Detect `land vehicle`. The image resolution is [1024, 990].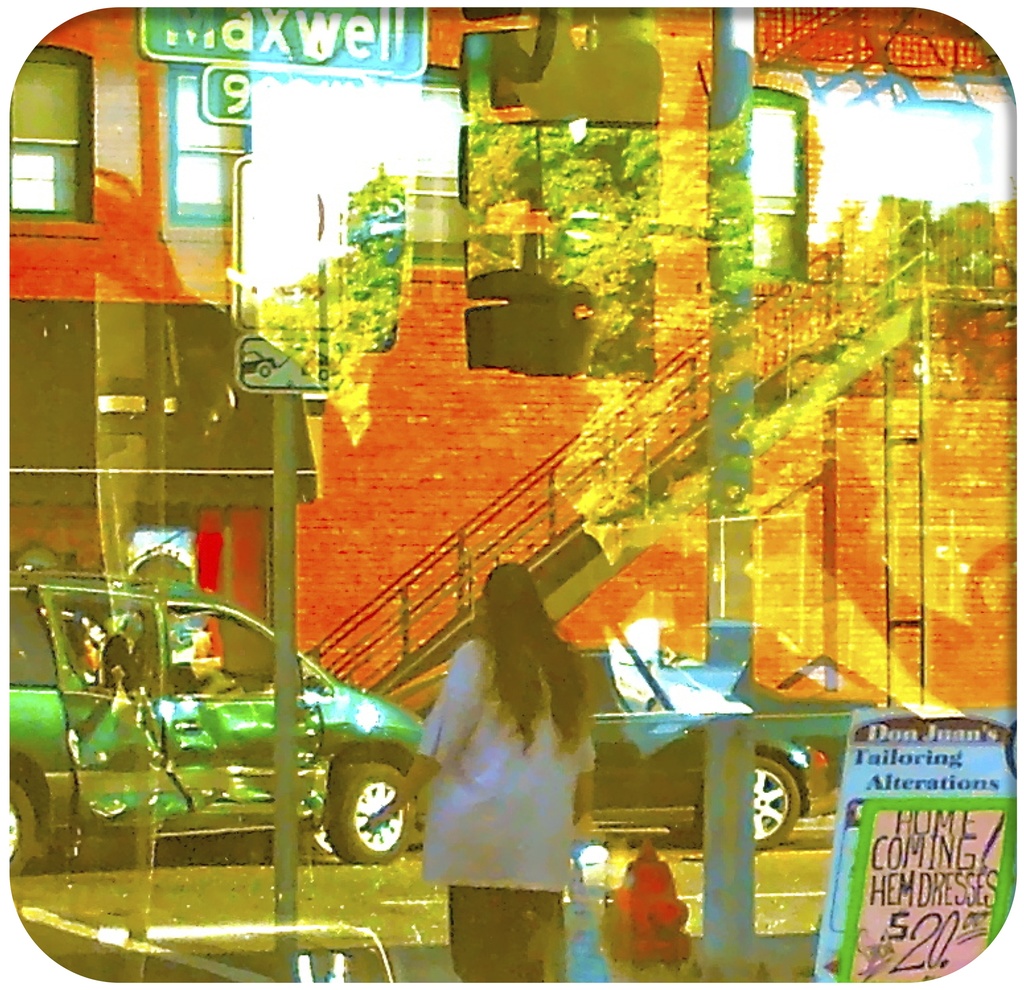
291/342/337/376.
